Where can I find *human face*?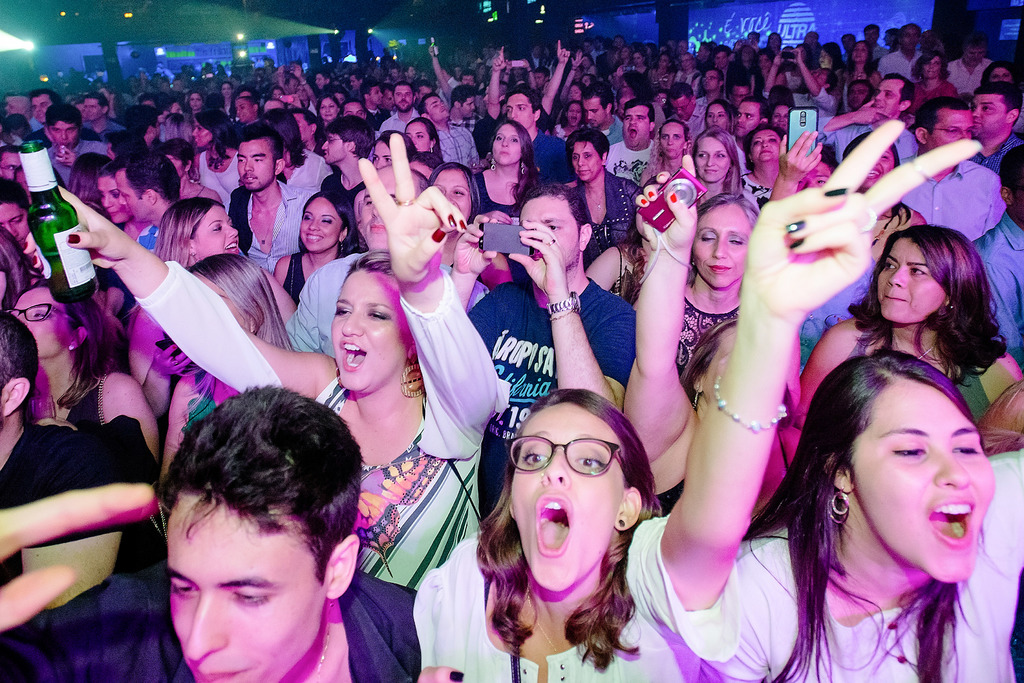
You can find it at [x1=769, y1=32, x2=781, y2=49].
